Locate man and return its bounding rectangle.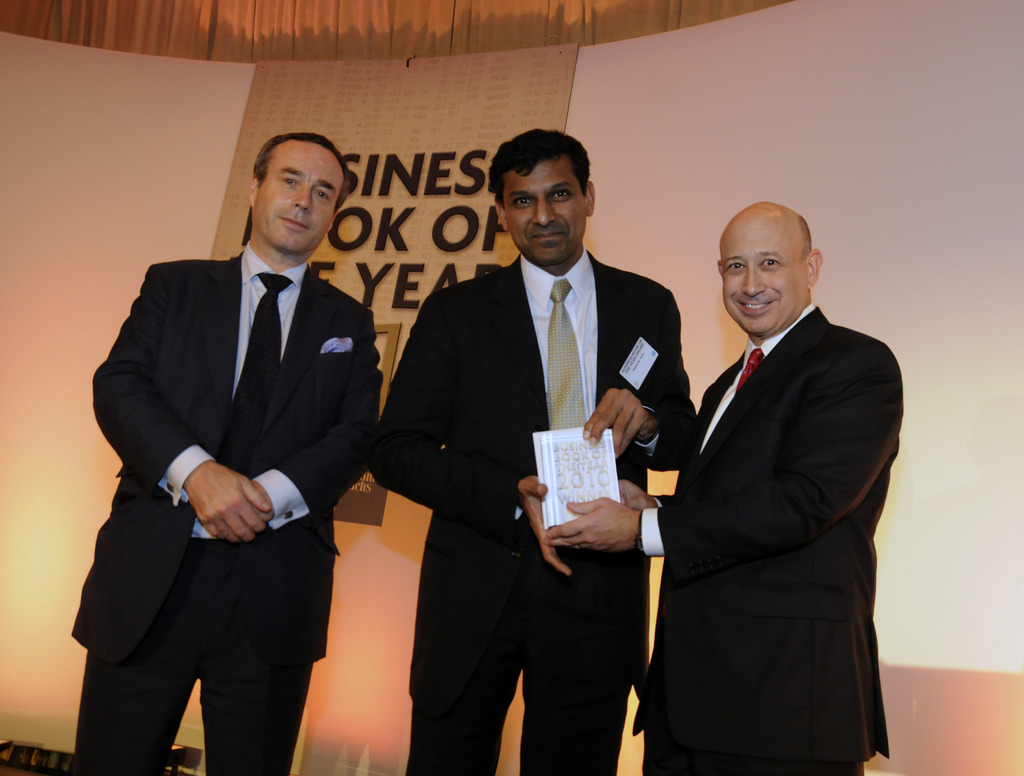
rect(365, 128, 700, 775).
